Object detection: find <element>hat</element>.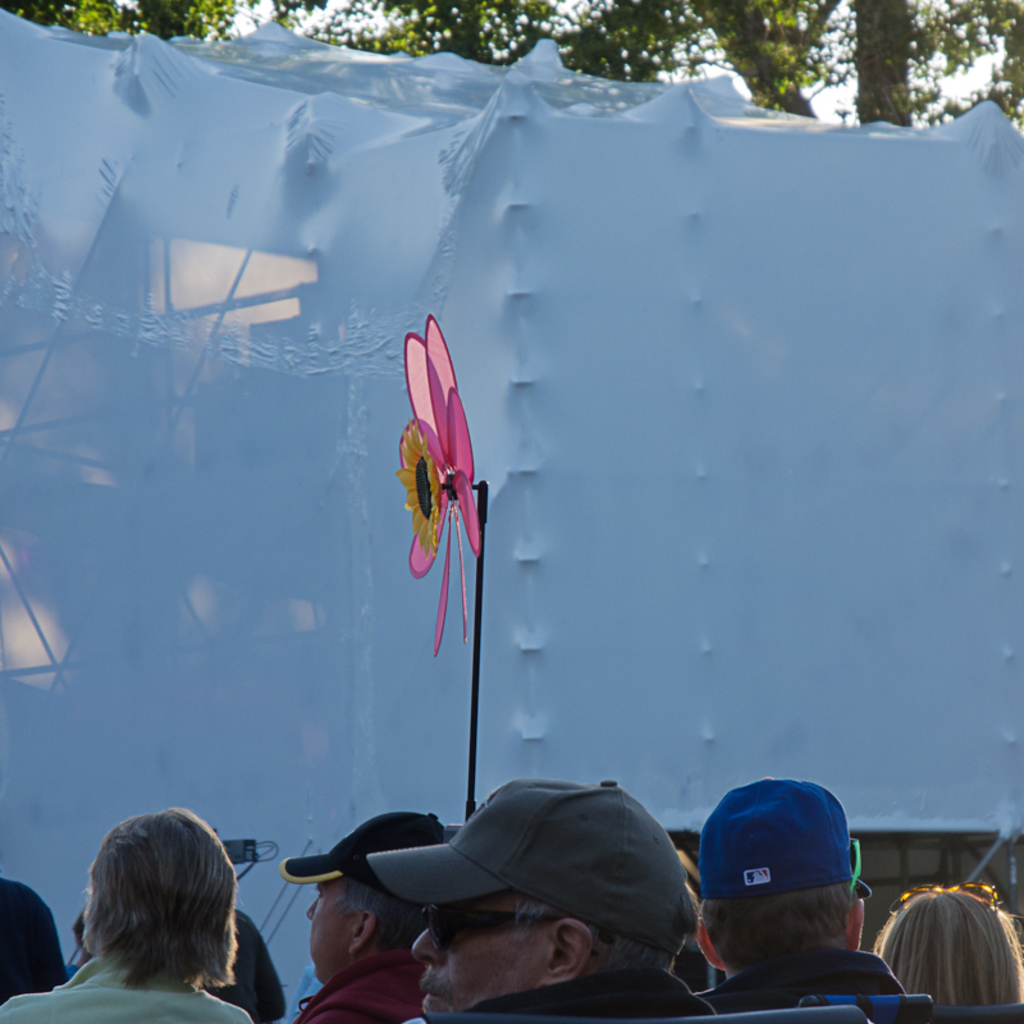
367:780:699:959.
